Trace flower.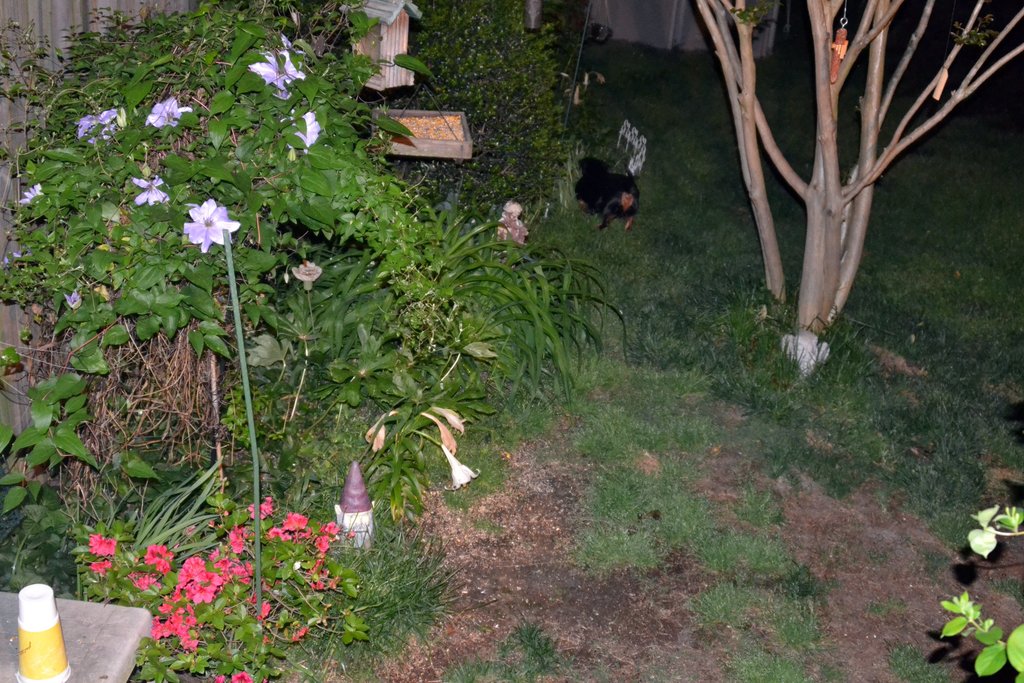
Traced to Rect(88, 531, 116, 558).
